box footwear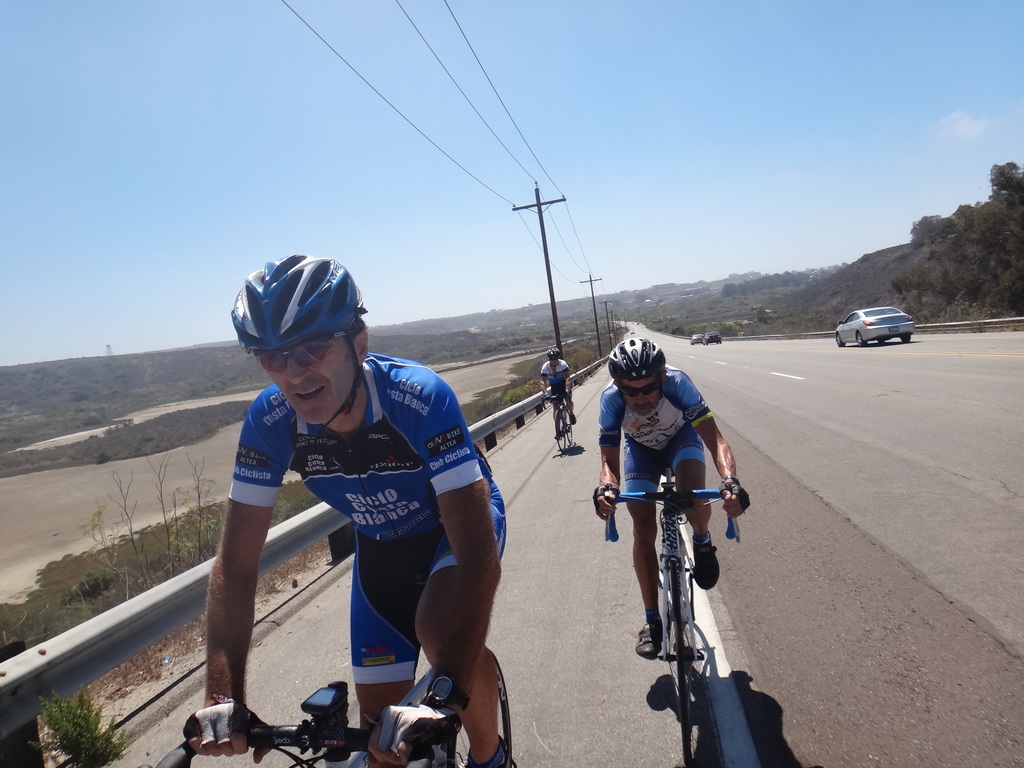
<bbox>635, 621, 667, 657</bbox>
